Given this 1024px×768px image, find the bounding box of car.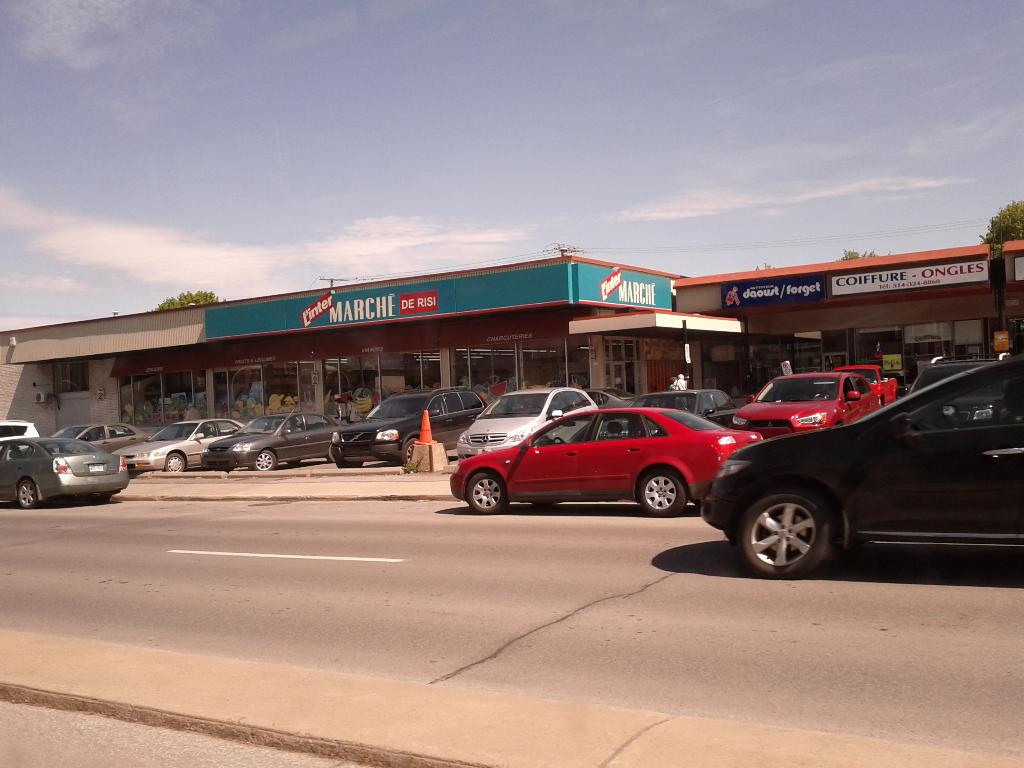
x1=201 y1=412 x2=335 y2=472.
